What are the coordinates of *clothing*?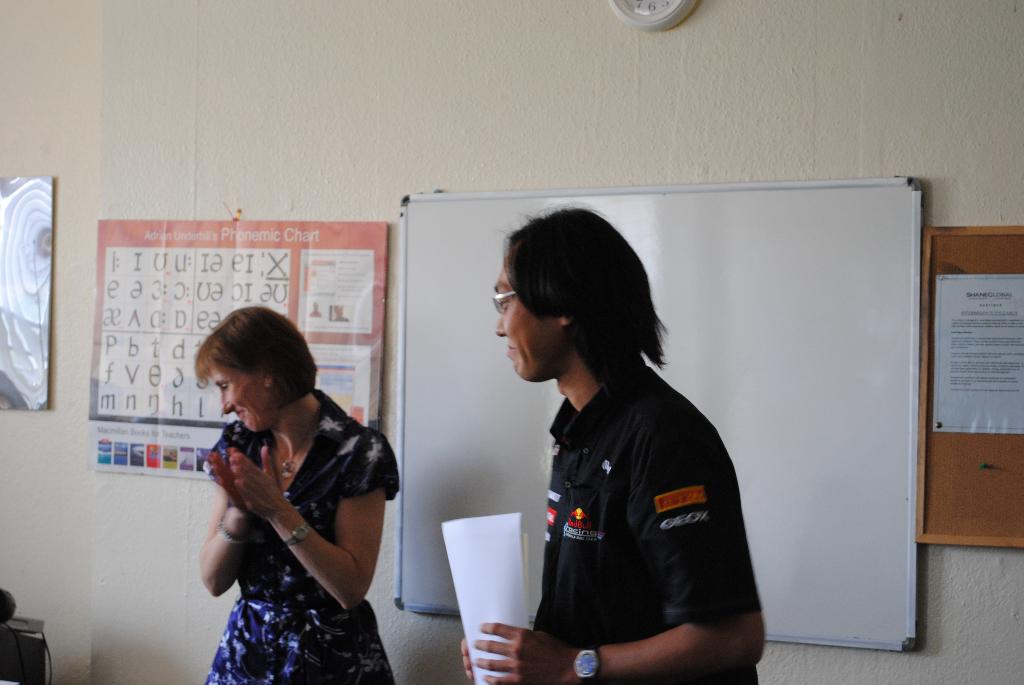
(x1=211, y1=369, x2=414, y2=684).
